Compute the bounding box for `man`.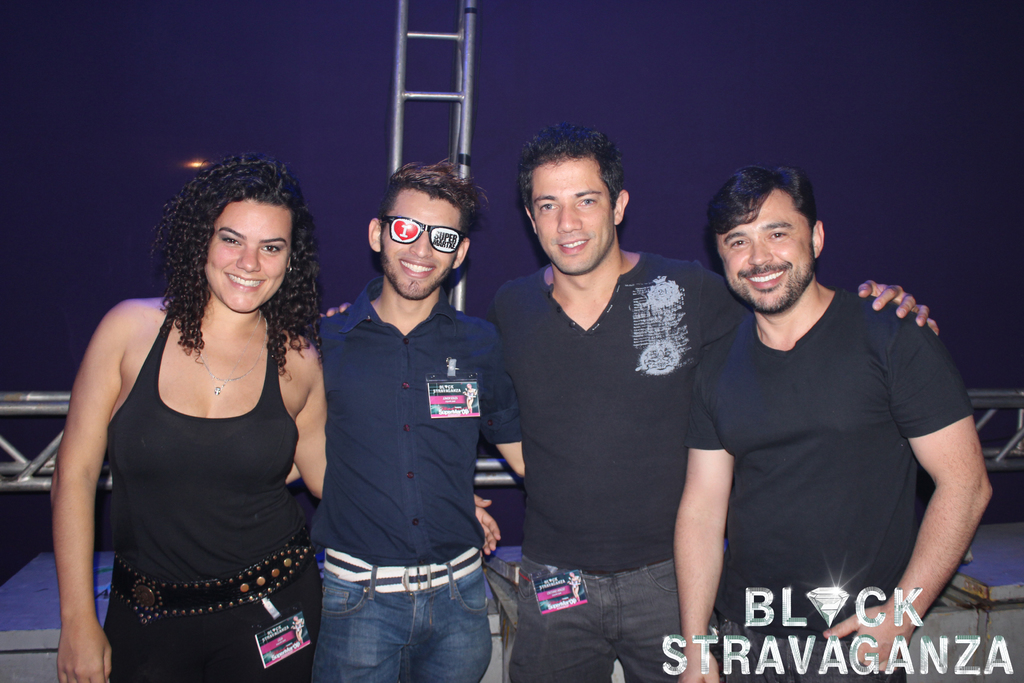
<box>307,157,525,682</box>.
